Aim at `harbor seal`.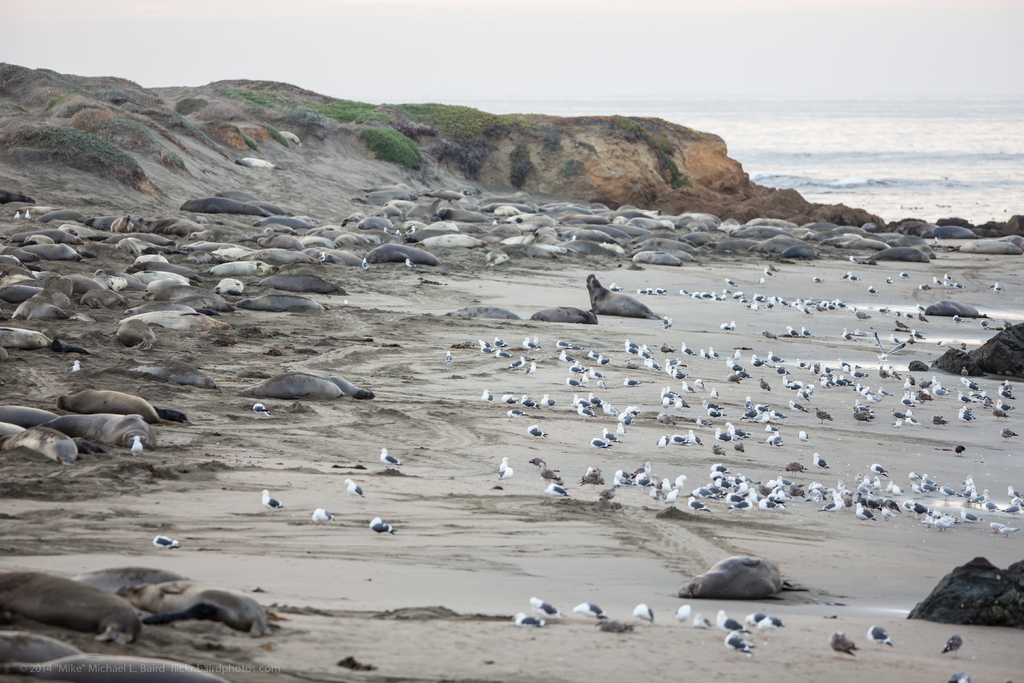
Aimed at 684, 557, 803, 618.
